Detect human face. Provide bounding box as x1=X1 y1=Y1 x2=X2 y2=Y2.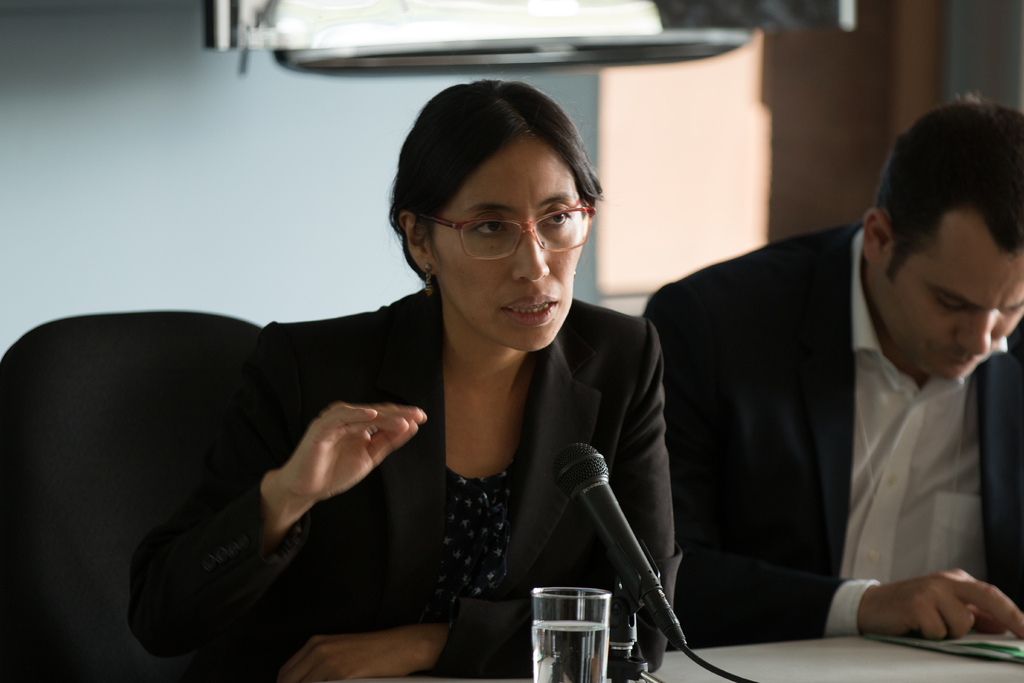
x1=869 y1=204 x2=1023 y2=377.
